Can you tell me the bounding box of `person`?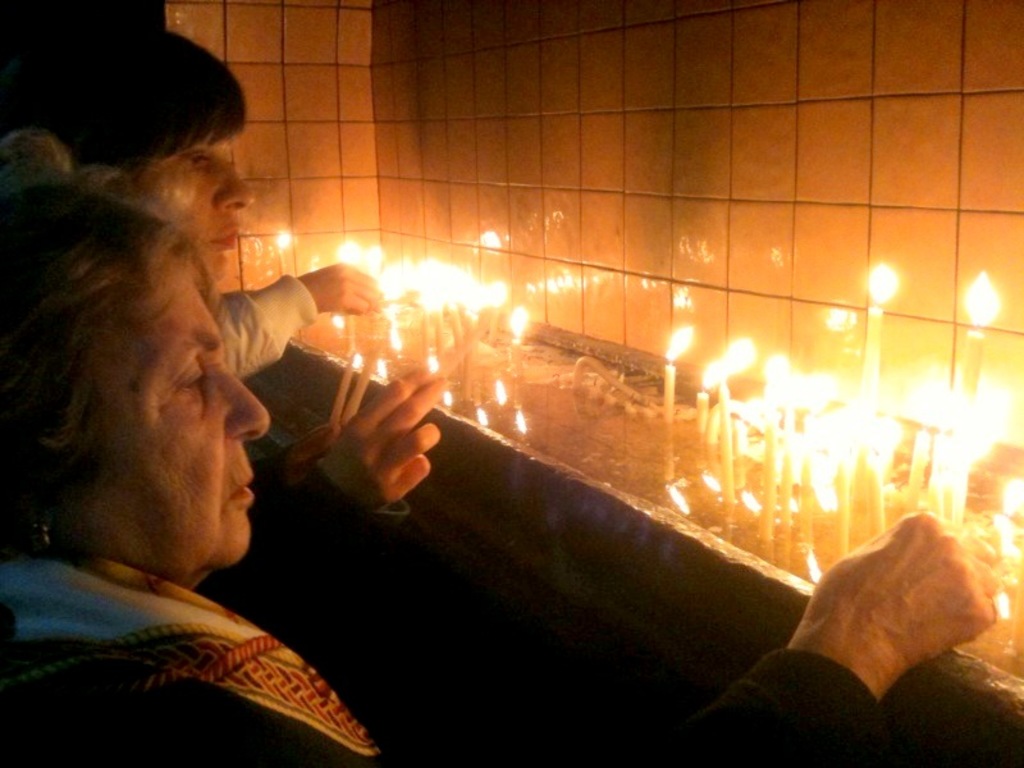
box(0, 175, 997, 767).
